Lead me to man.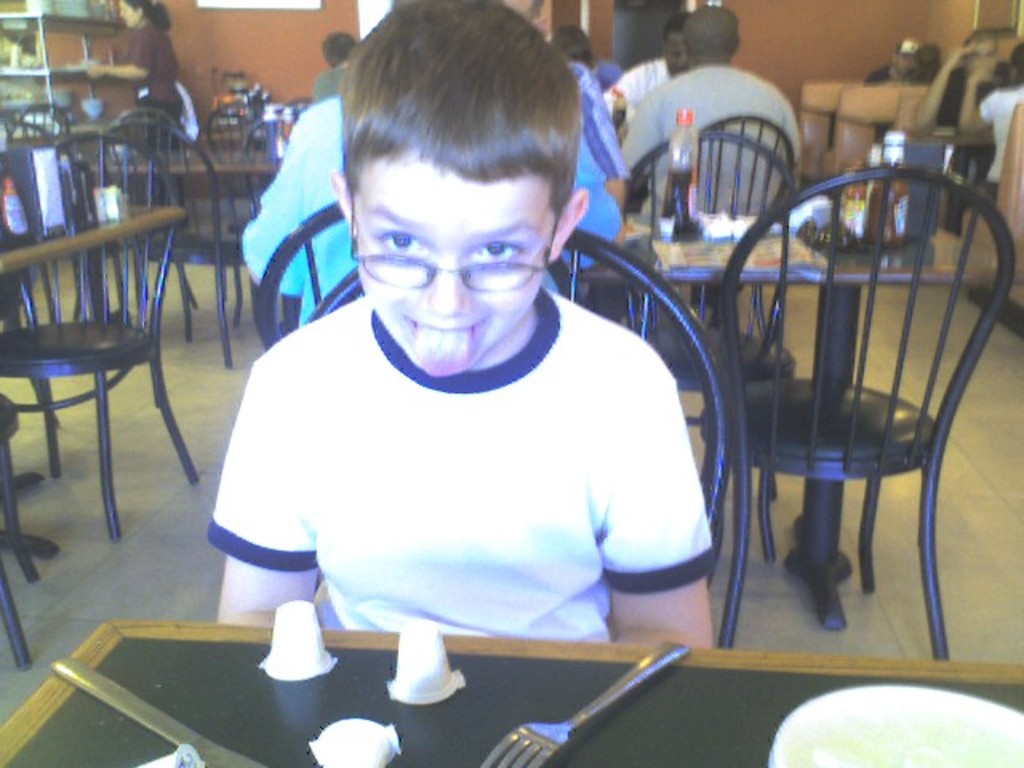
Lead to l=178, t=18, r=786, b=712.
